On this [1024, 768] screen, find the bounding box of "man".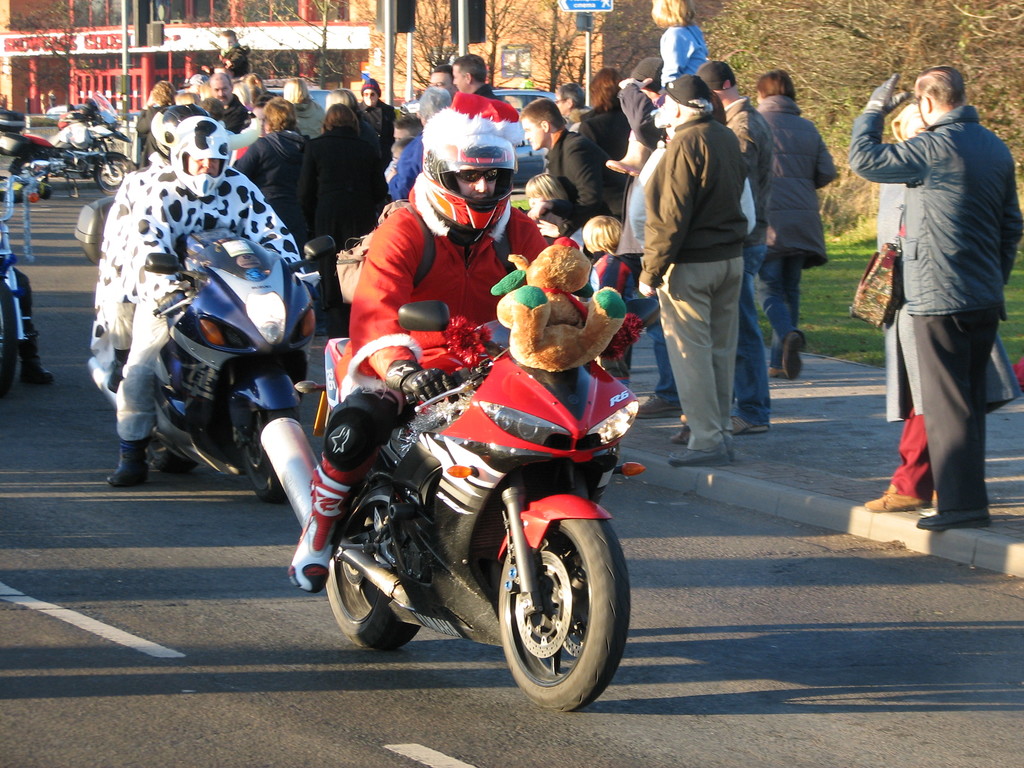
Bounding box: bbox=(611, 56, 684, 415).
